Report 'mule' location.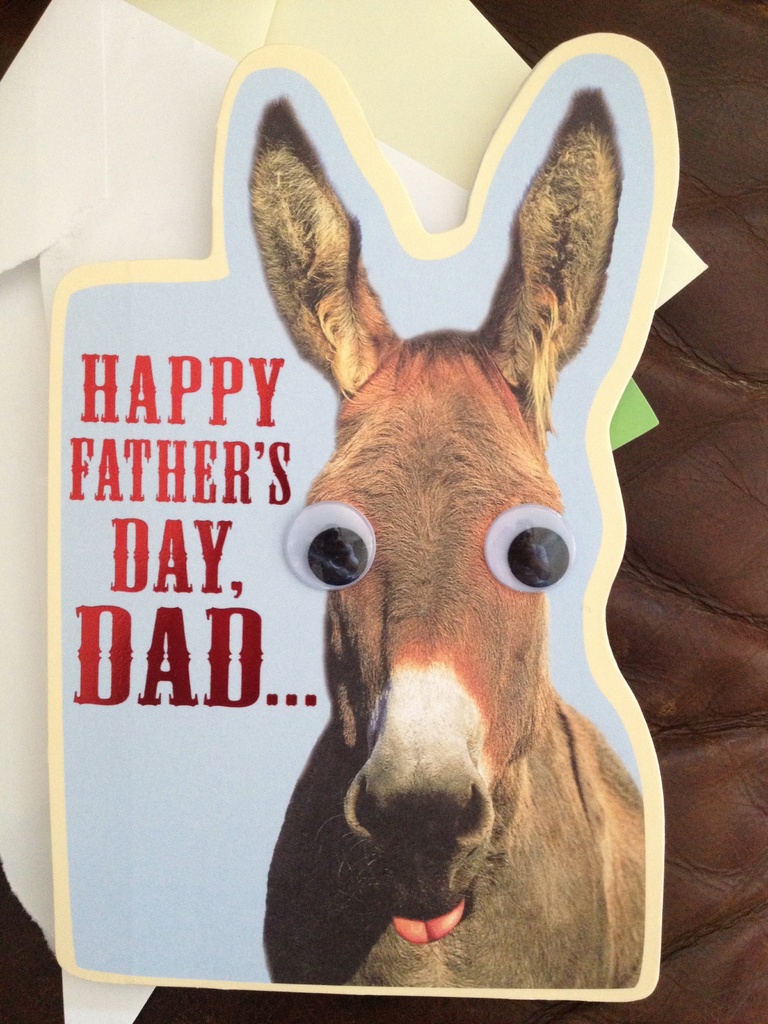
Report: [left=262, top=93, right=650, bottom=983].
